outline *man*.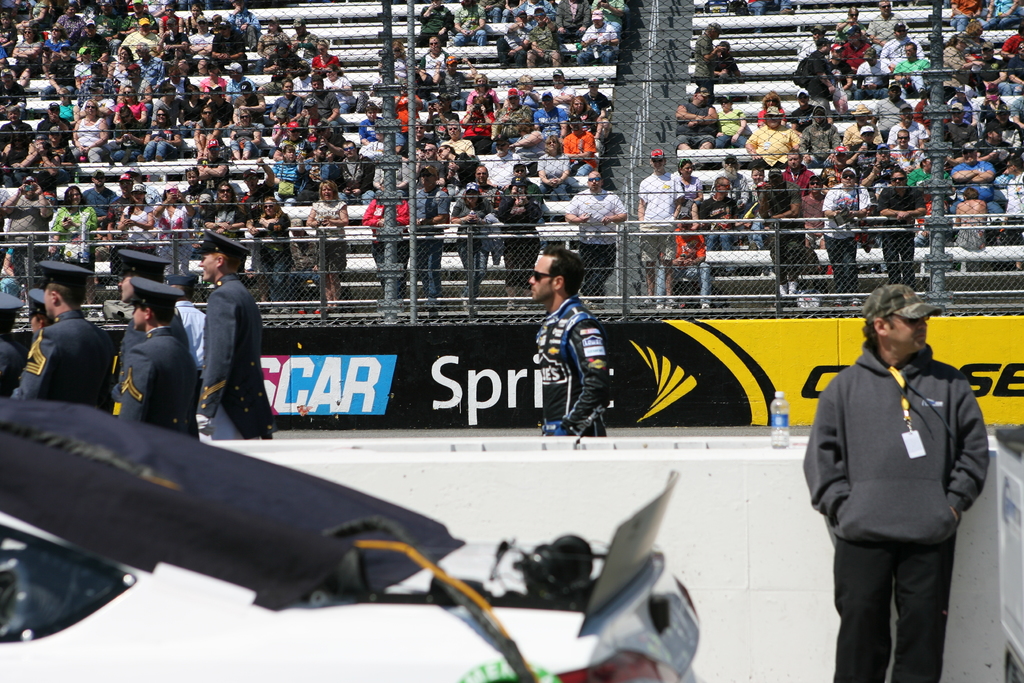
Outline: 159, 20, 190, 72.
